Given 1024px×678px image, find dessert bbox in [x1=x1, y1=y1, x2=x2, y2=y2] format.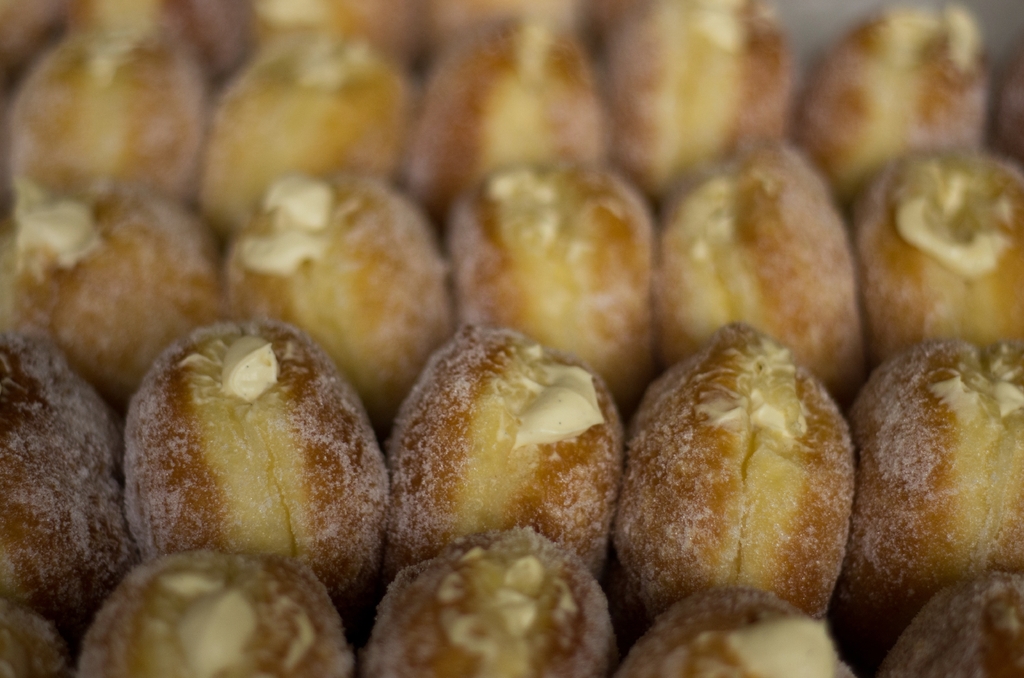
[x1=974, y1=0, x2=1023, y2=170].
